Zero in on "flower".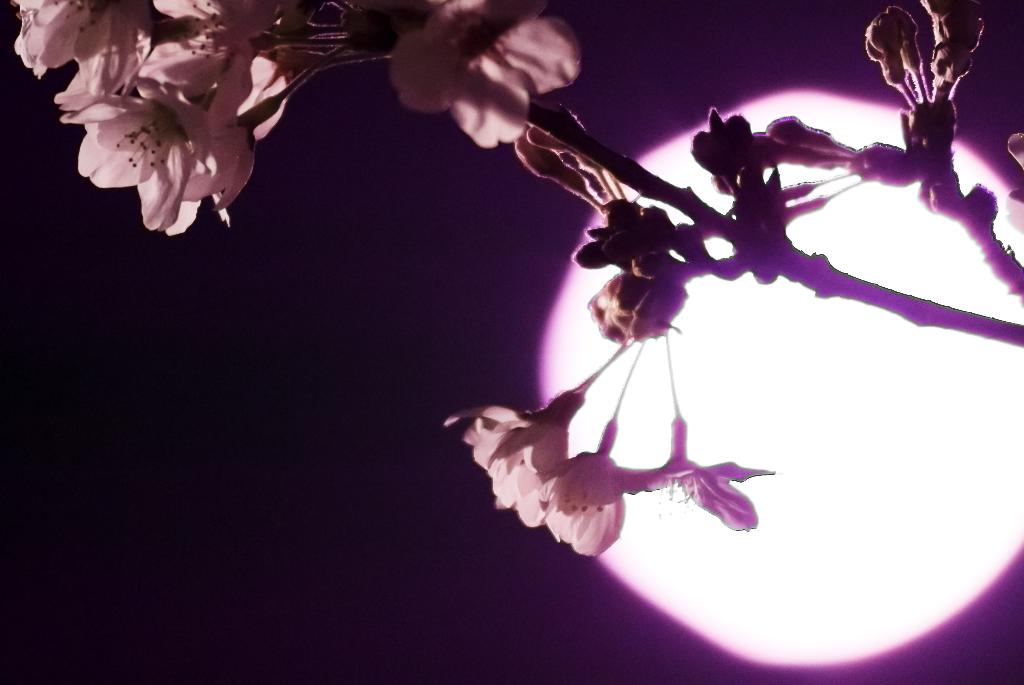
Zeroed in: detection(439, 384, 584, 517).
